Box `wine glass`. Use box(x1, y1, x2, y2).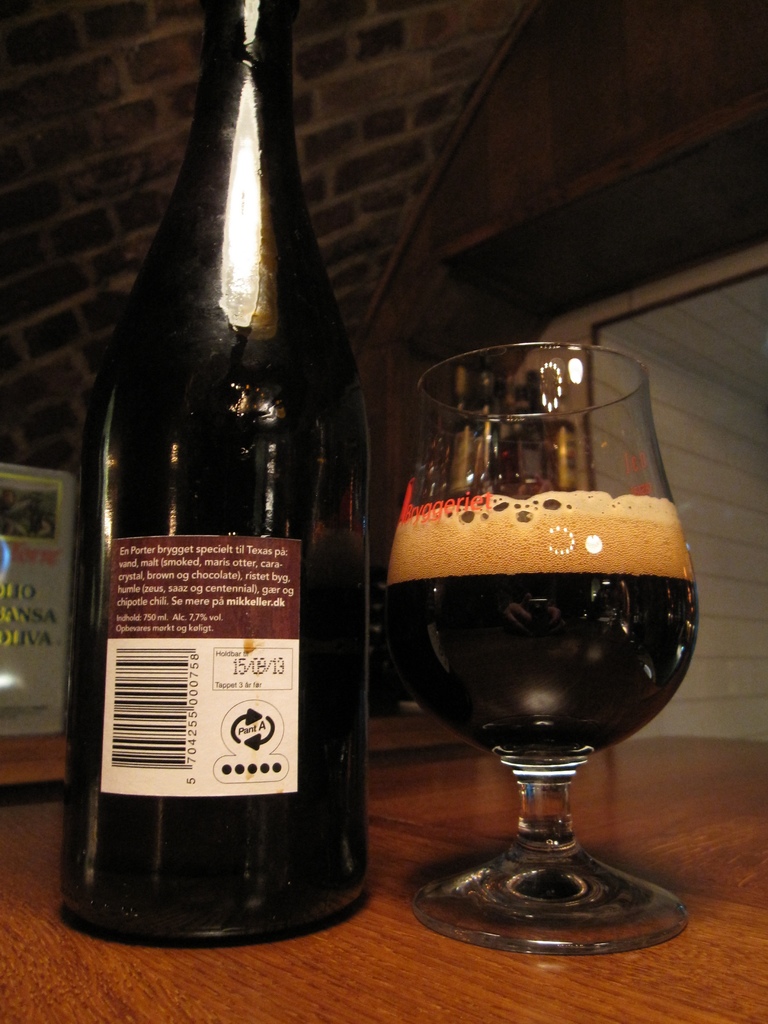
box(382, 355, 696, 956).
